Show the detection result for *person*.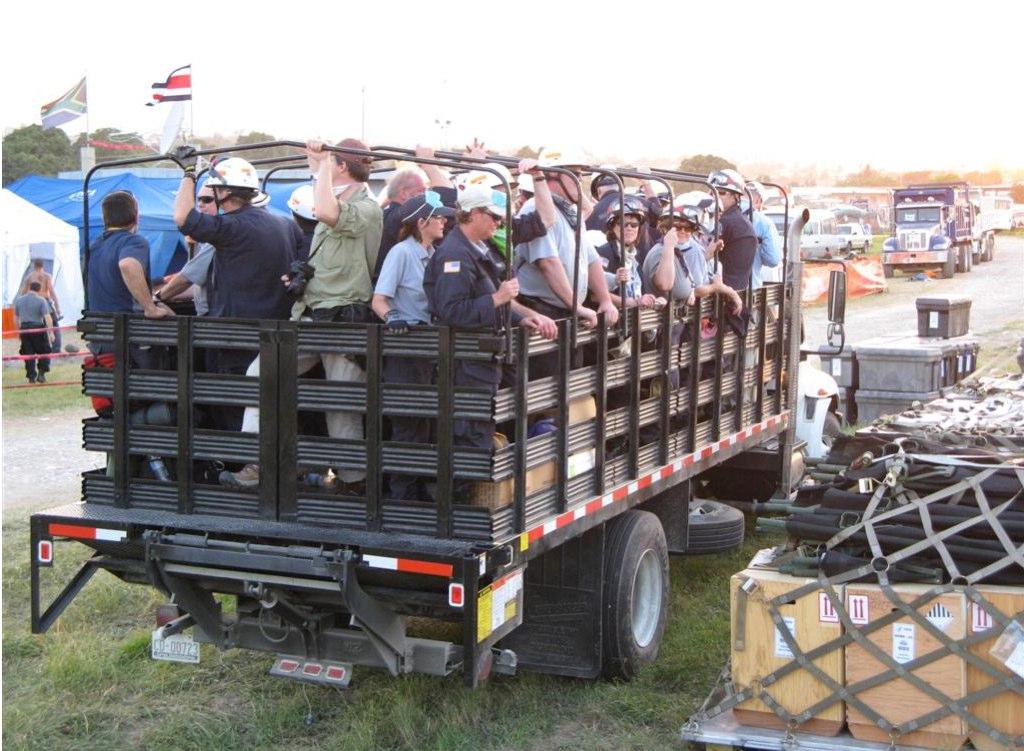
bbox(598, 202, 662, 316).
